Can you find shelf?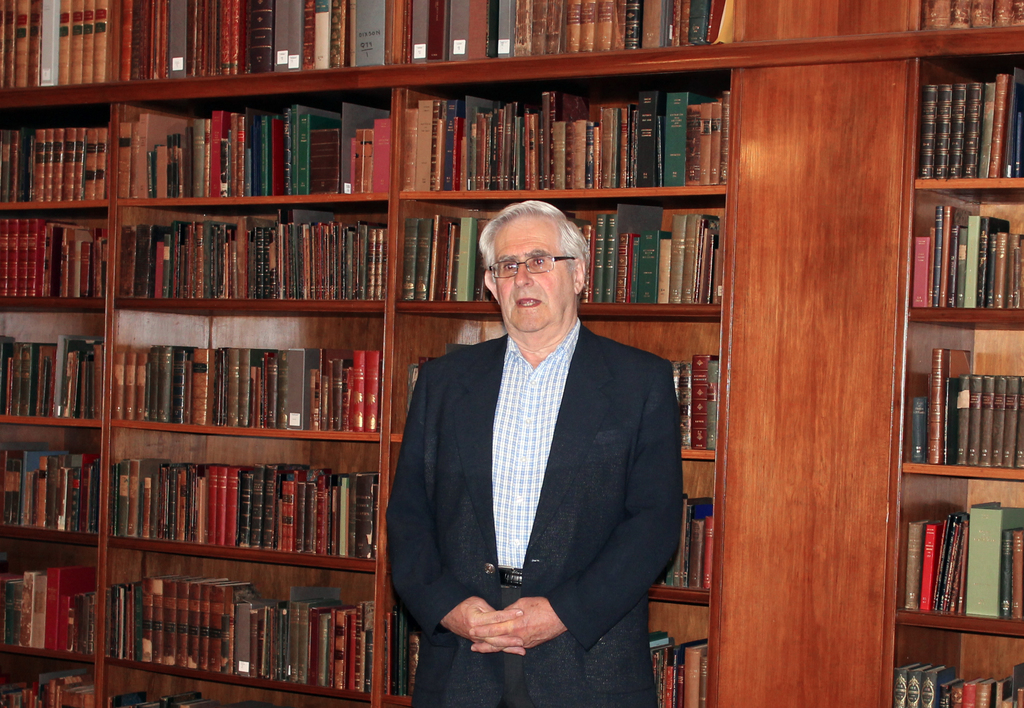
Yes, bounding box: box=[0, 102, 114, 707].
